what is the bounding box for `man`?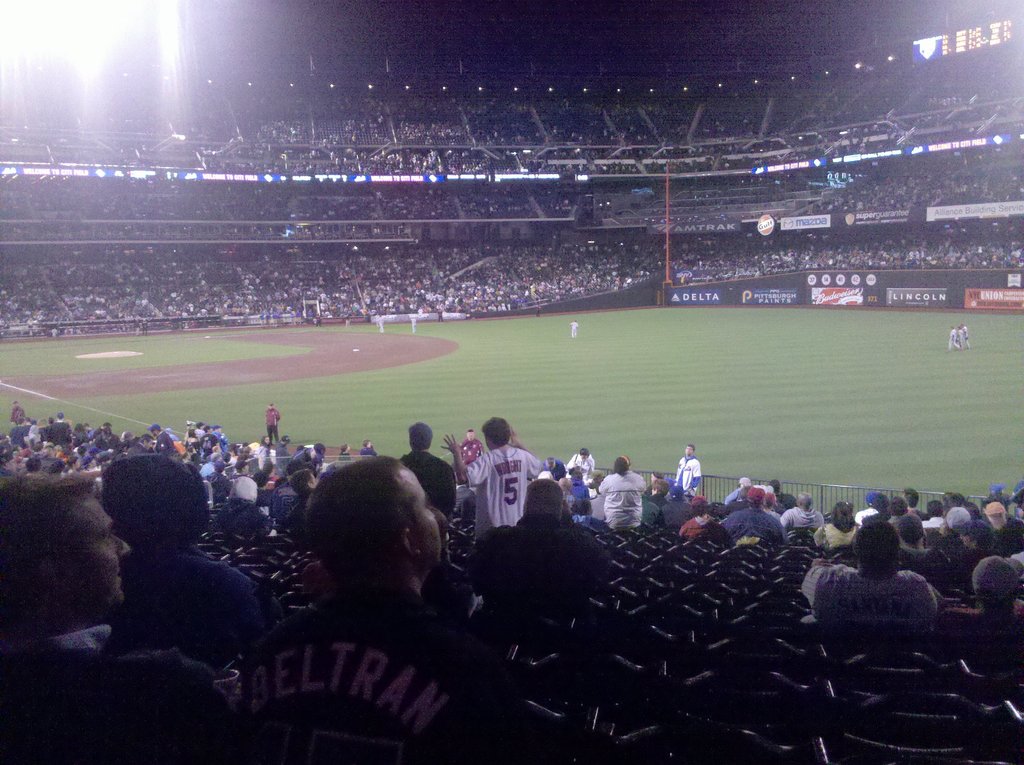
[399,415,451,515].
